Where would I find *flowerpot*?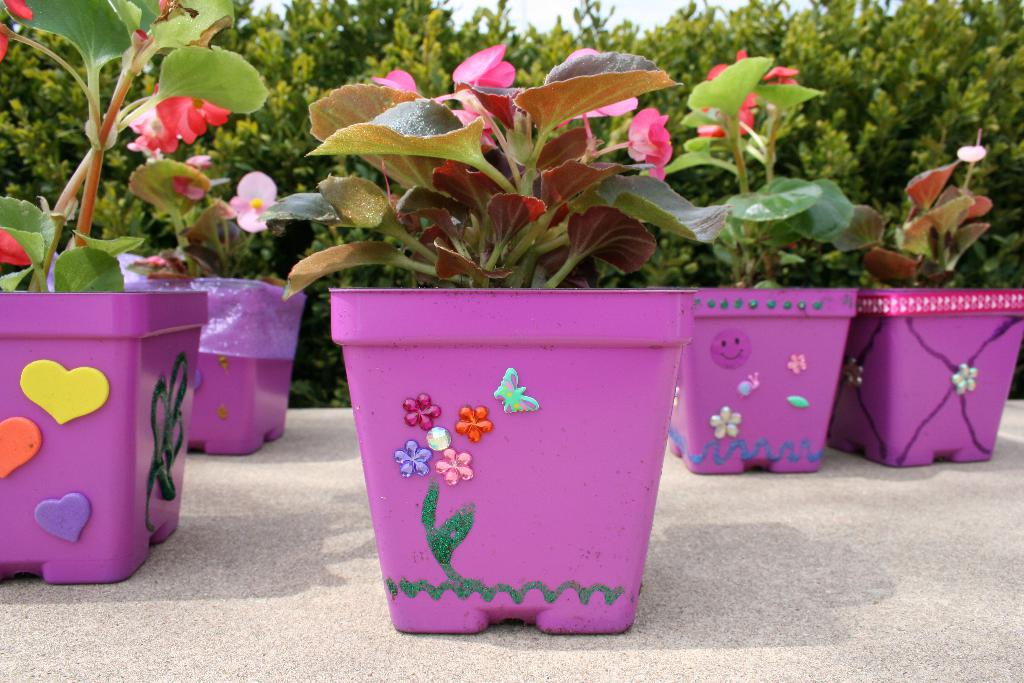
At {"x1": 119, "y1": 279, "x2": 303, "y2": 457}.
